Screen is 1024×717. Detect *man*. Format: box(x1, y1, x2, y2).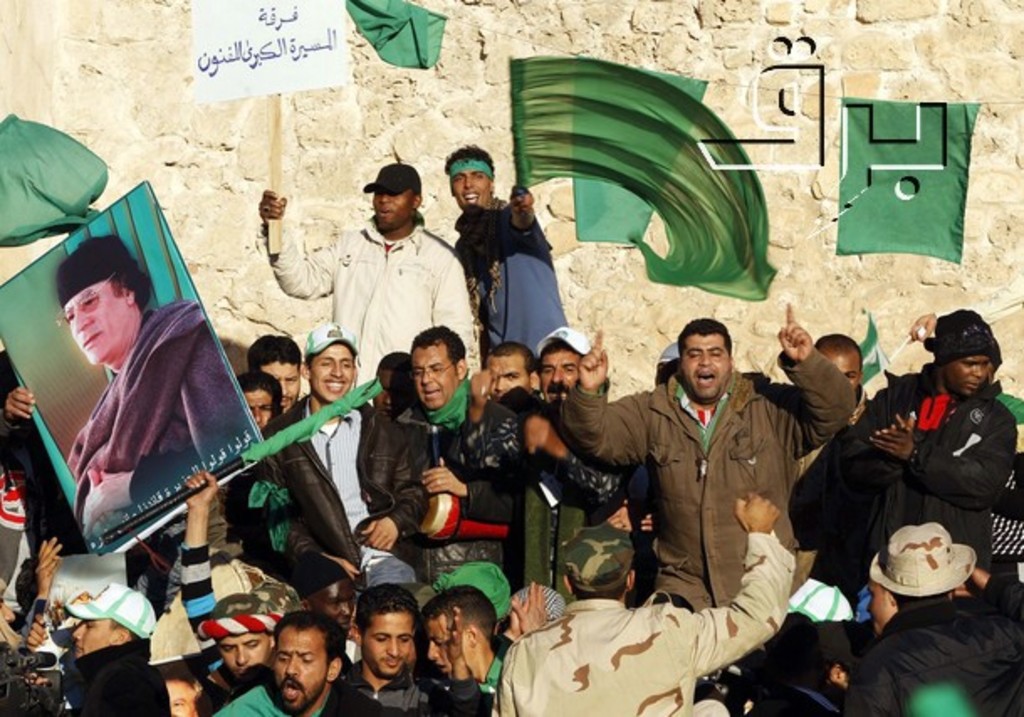
box(457, 146, 572, 356).
